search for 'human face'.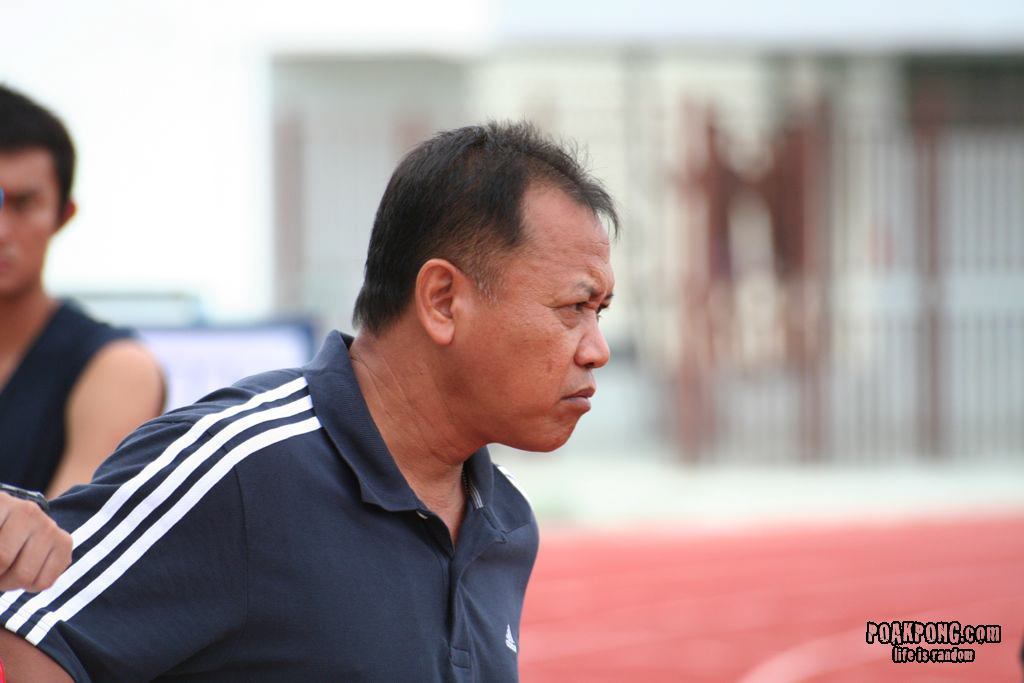
Found at 465, 215, 616, 455.
